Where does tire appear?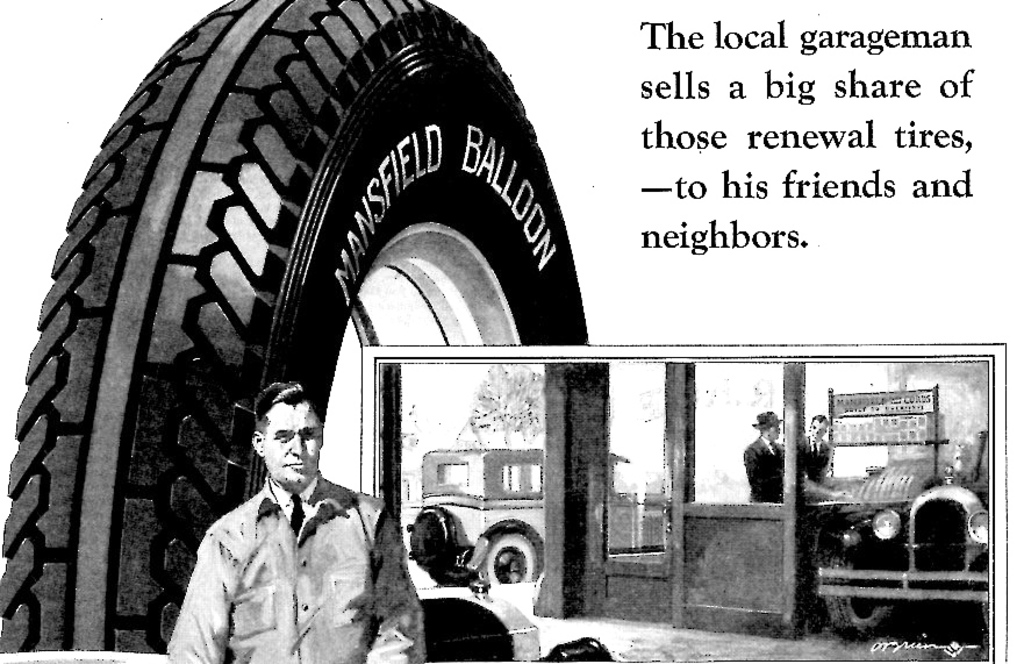
Appears at {"left": 824, "top": 547, "right": 900, "bottom": 637}.
